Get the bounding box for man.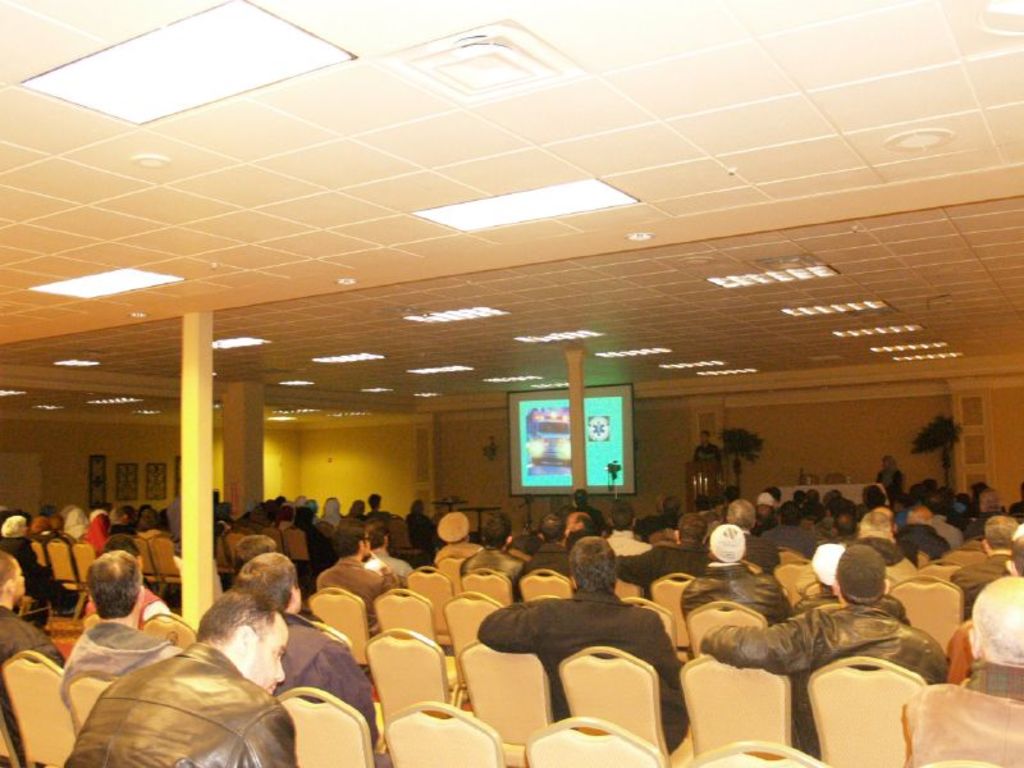
bbox(61, 549, 183, 707).
